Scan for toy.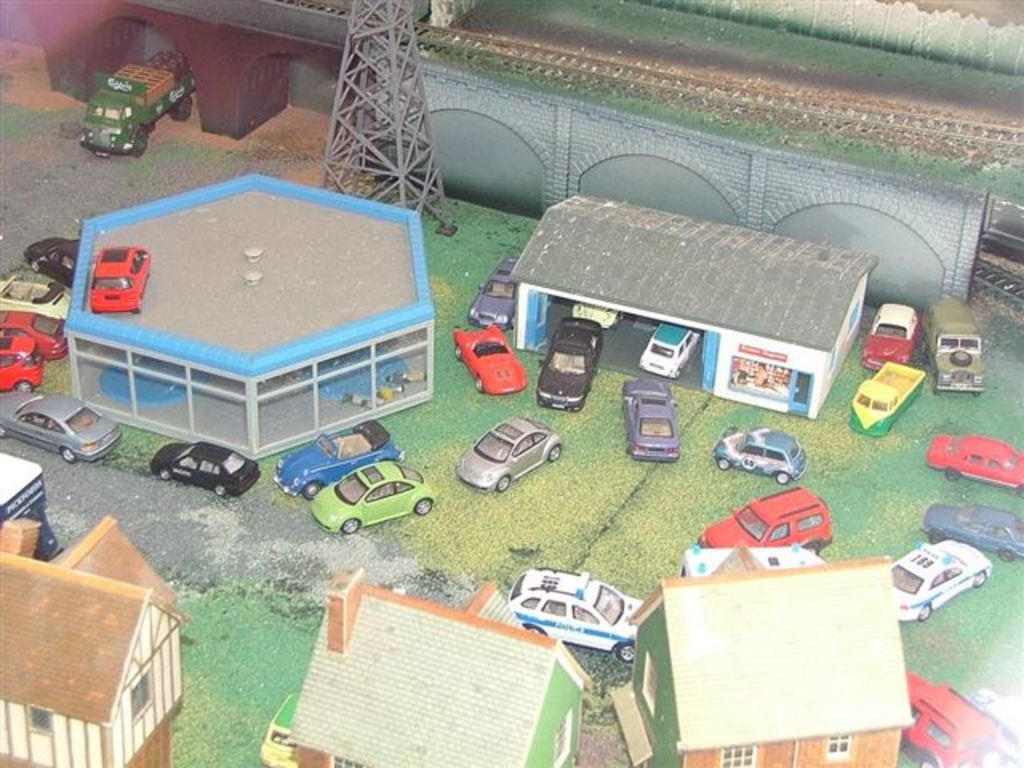
Scan result: bbox=(310, 459, 434, 534).
